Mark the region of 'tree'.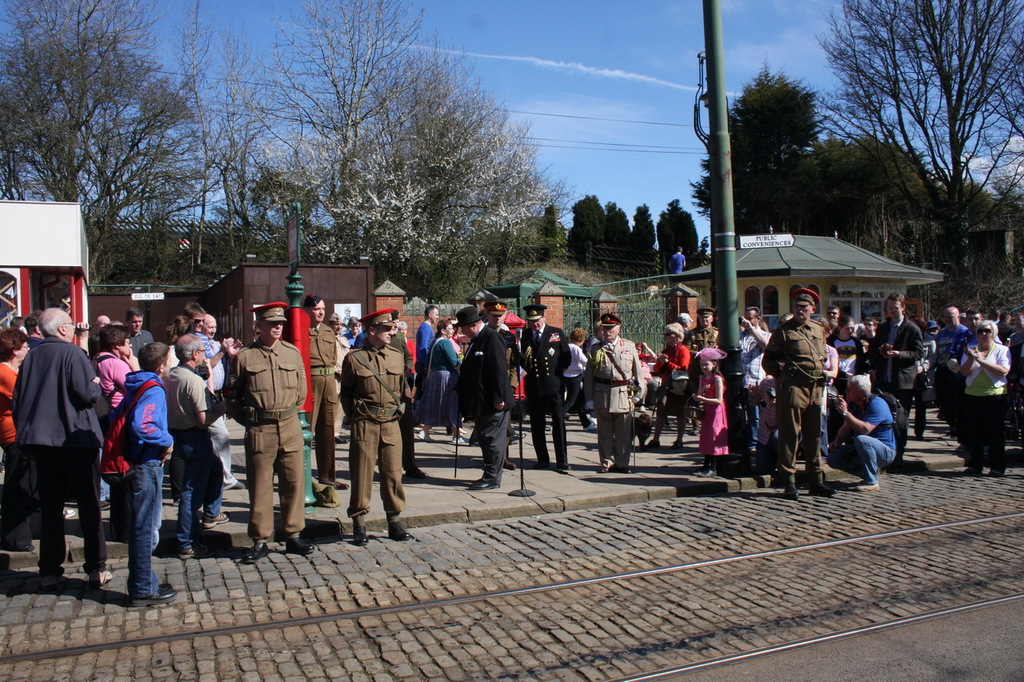
Region: bbox=[605, 196, 628, 271].
